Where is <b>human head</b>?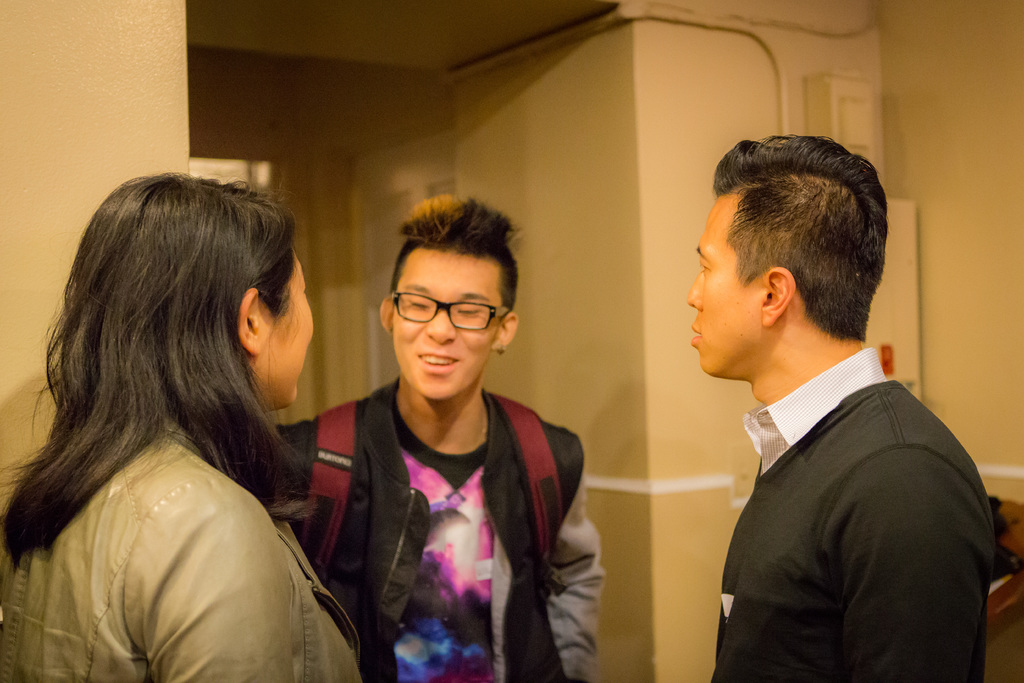
region(380, 195, 525, 399).
